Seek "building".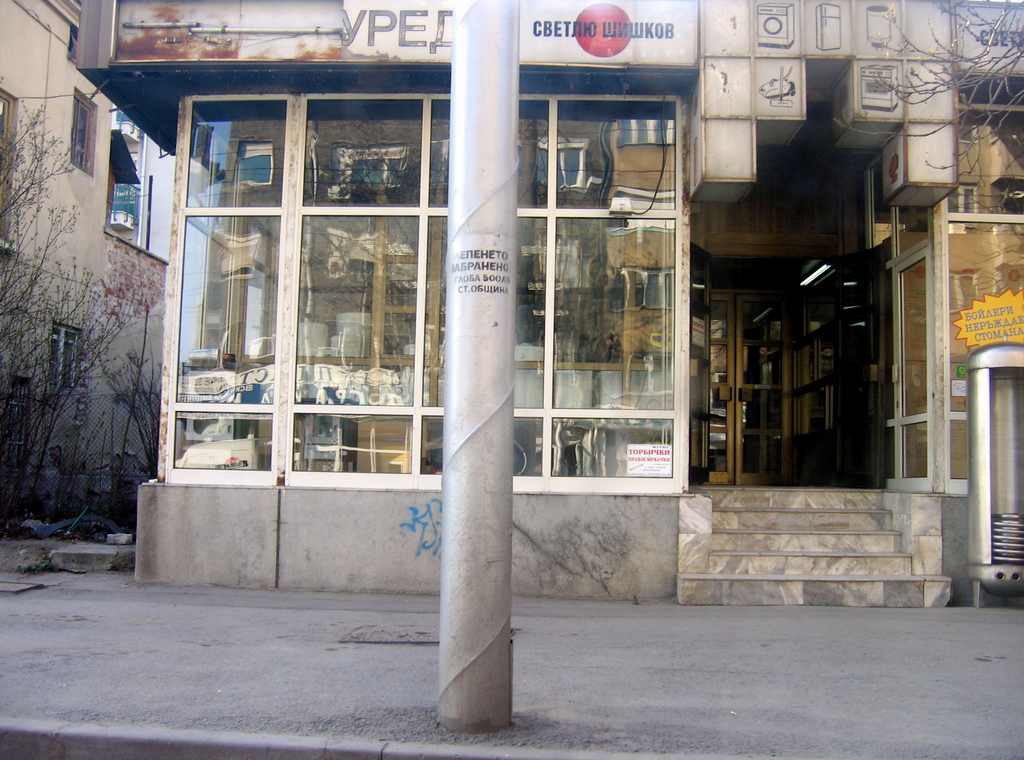
bbox(106, 102, 169, 259).
